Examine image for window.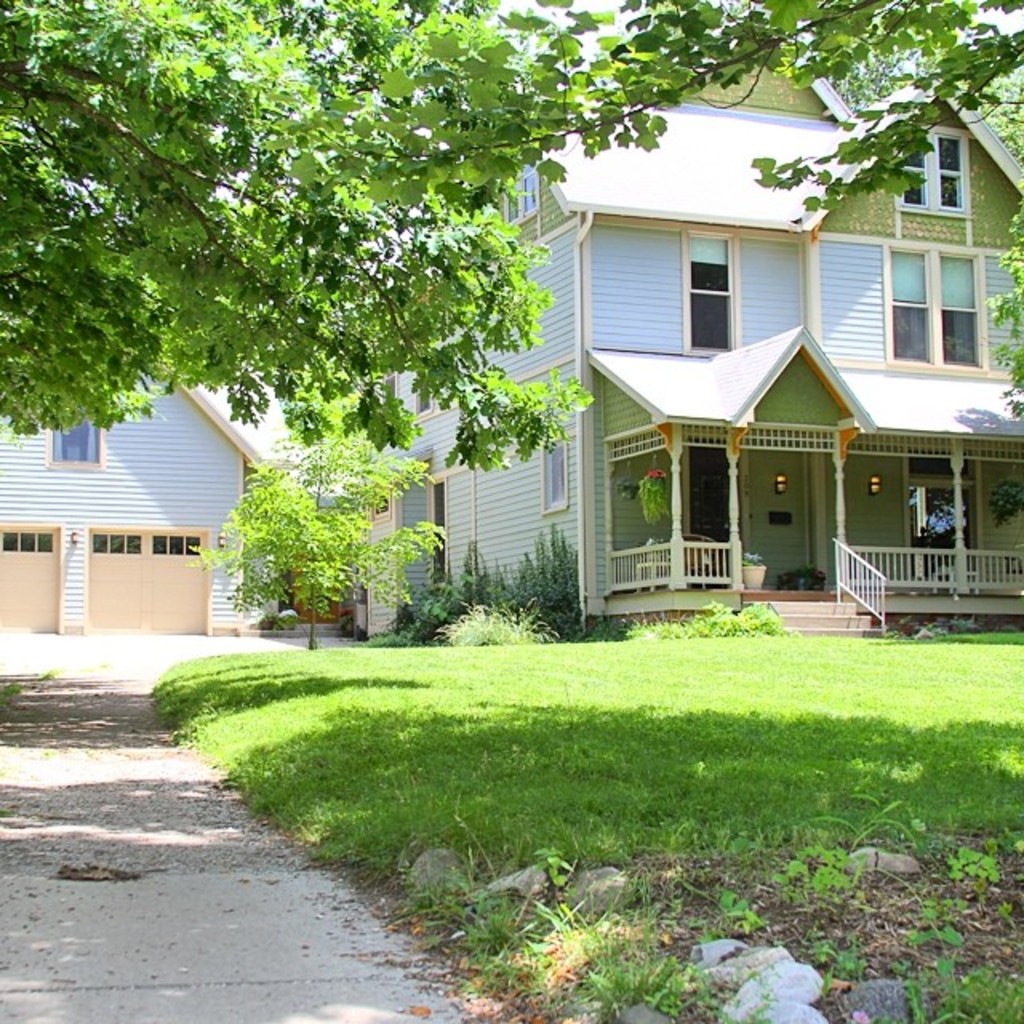
Examination result: detection(93, 533, 197, 557).
